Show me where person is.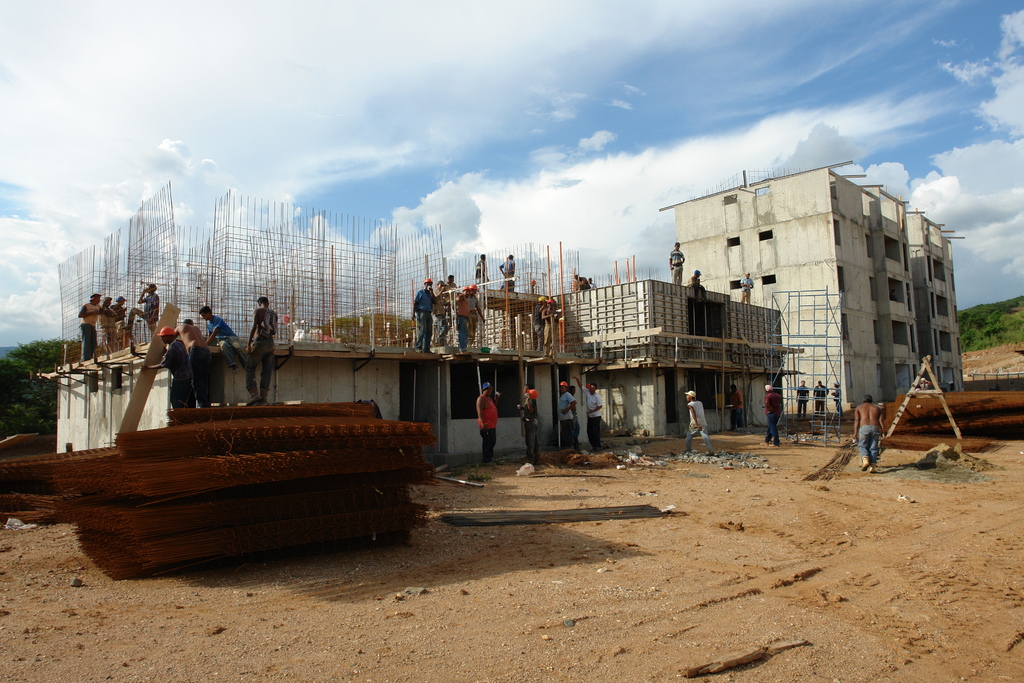
person is at [444,270,456,344].
